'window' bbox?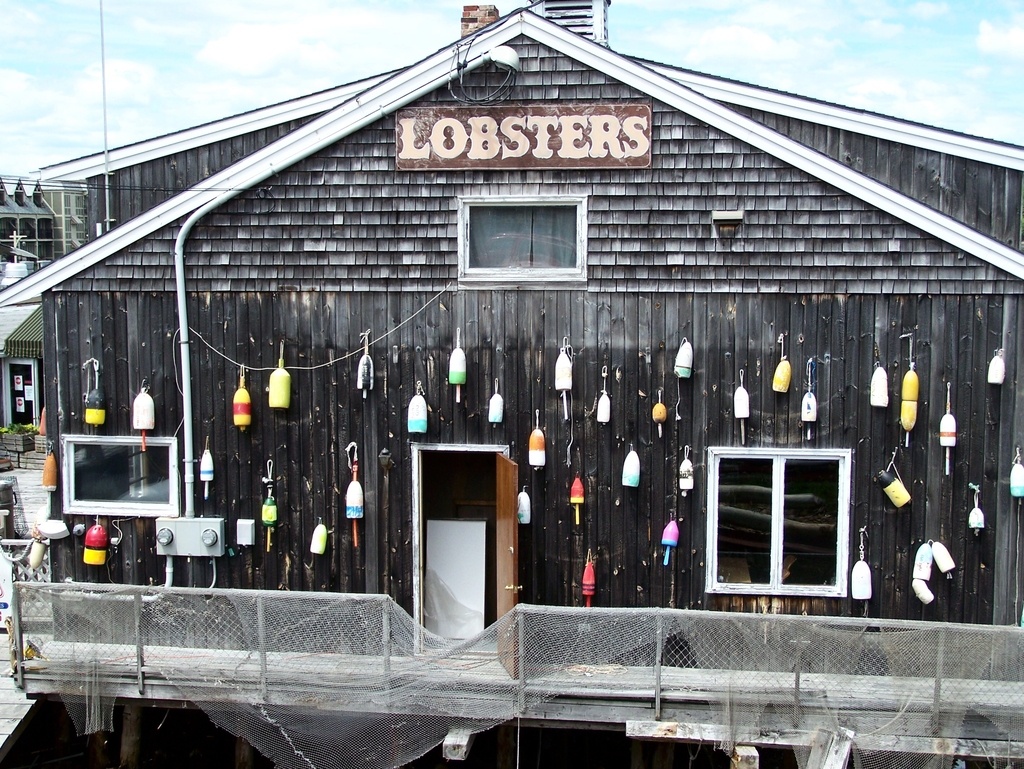
box(0, 365, 50, 434)
